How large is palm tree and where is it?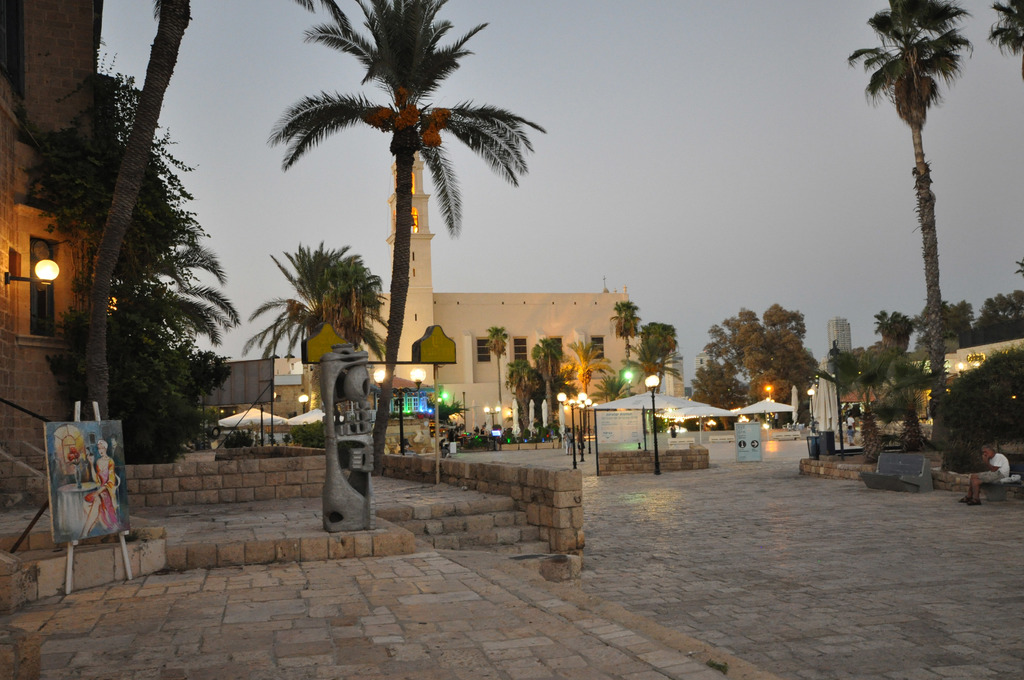
Bounding box: bbox=[920, 294, 968, 343].
